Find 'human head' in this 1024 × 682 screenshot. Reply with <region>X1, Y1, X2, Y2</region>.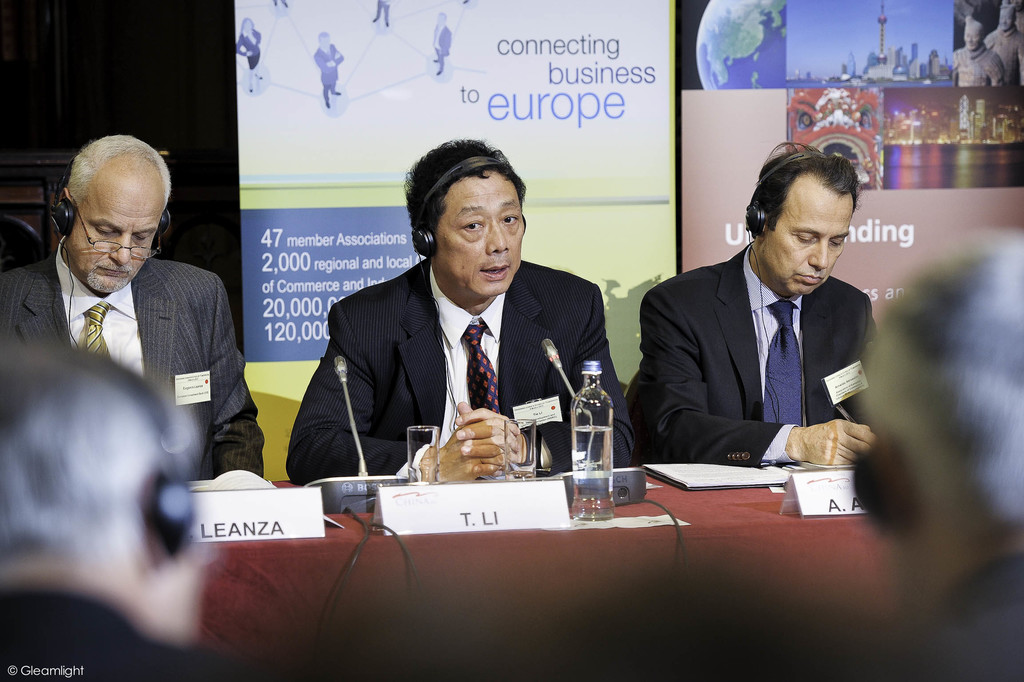
<region>61, 134, 172, 296</region>.
